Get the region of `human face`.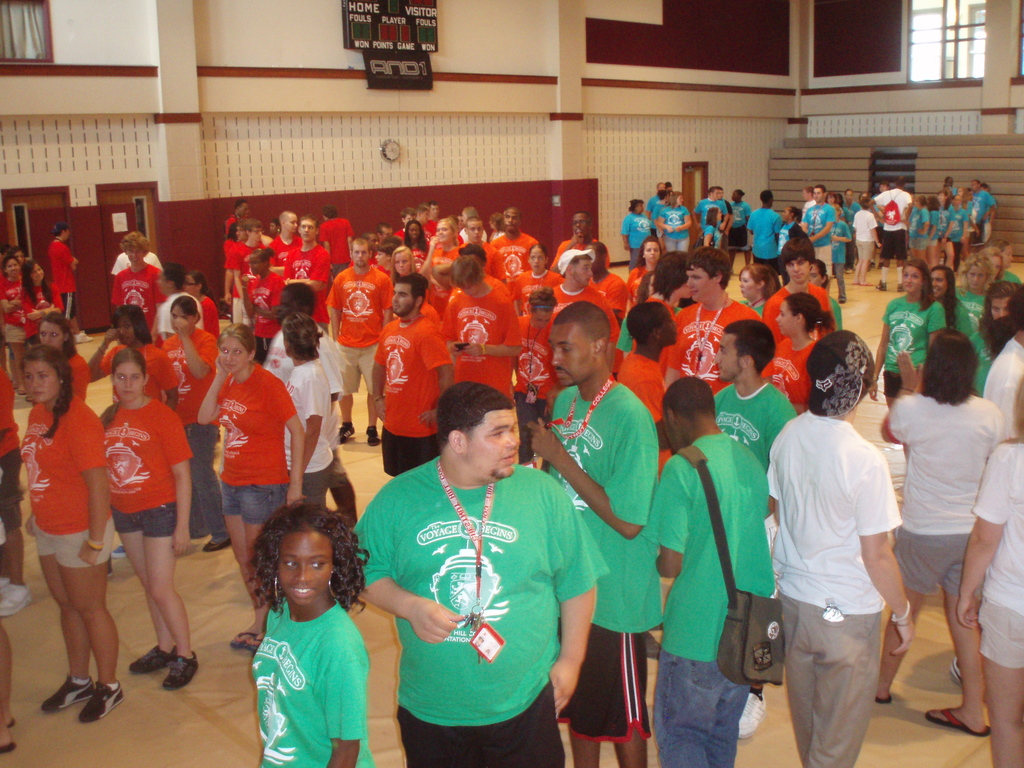
(219, 342, 250, 378).
